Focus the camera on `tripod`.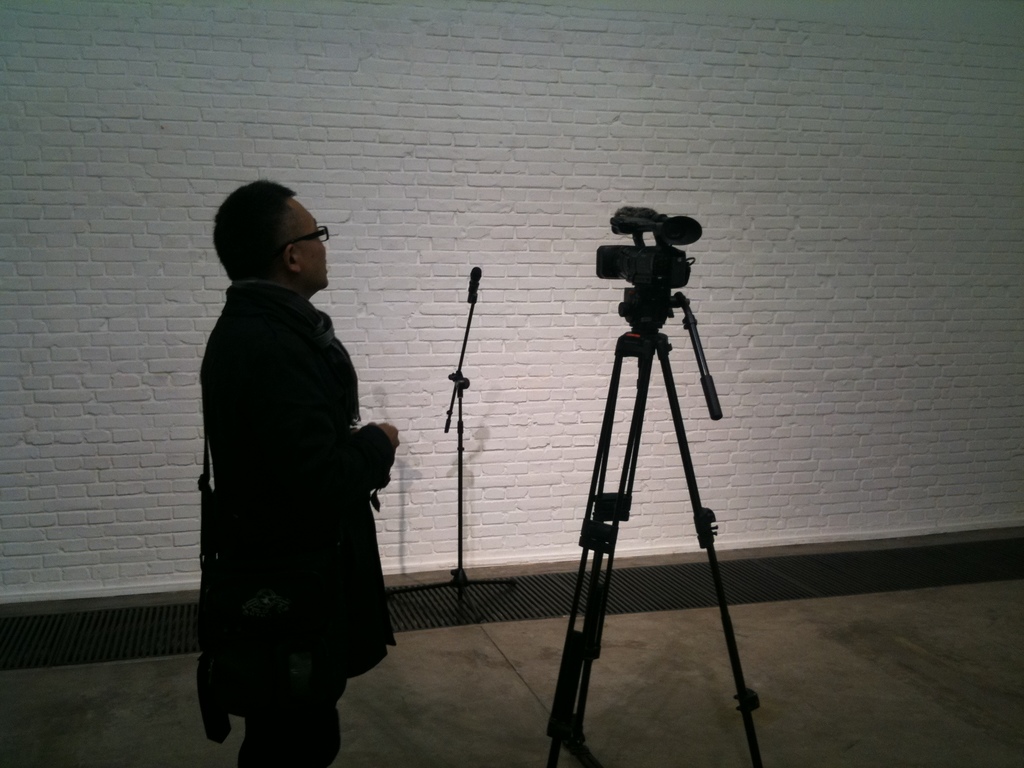
Focus region: x1=543, y1=285, x2=762, y2=767.
